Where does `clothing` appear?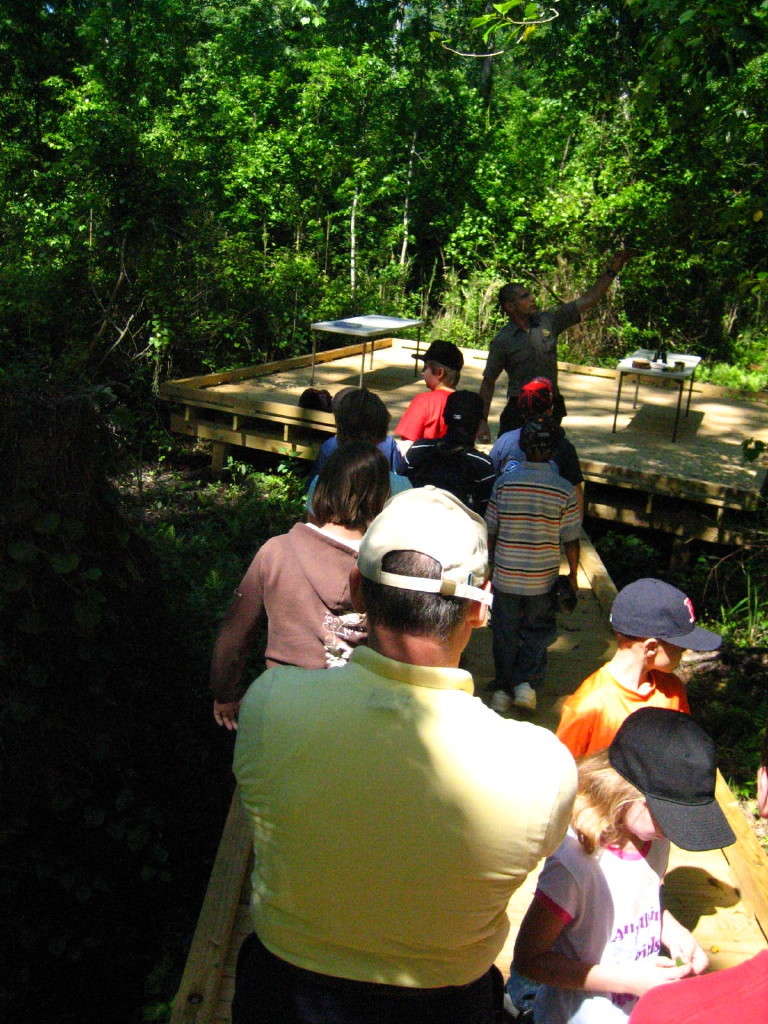
Appears at (x1=486, y1=423, x2=587, y2=484).
